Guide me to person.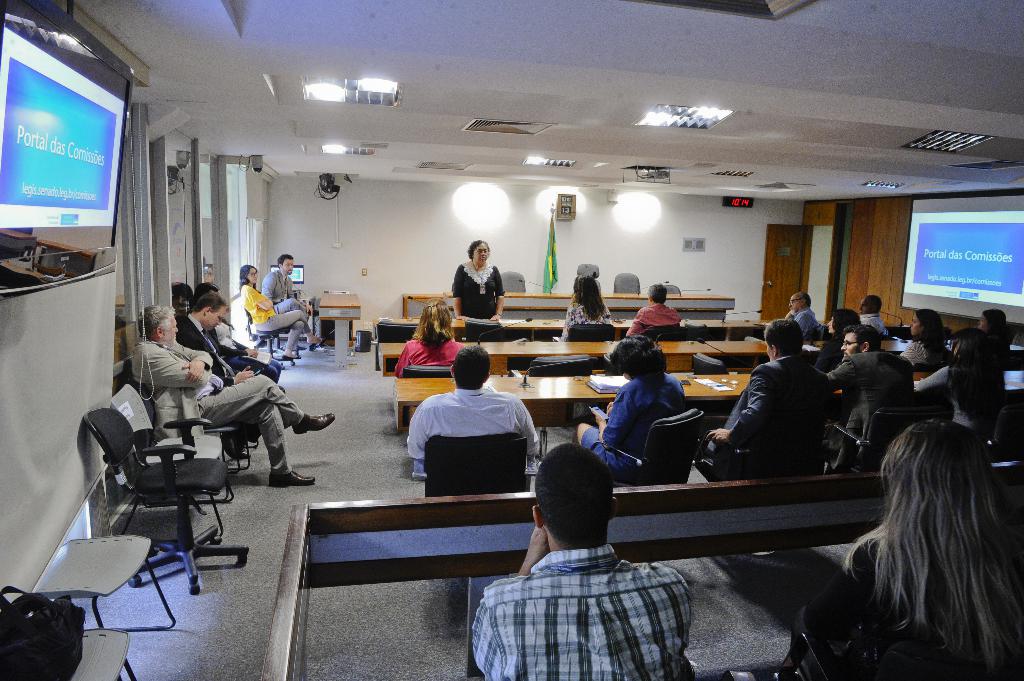
Guidance: [558,266,613,342].
